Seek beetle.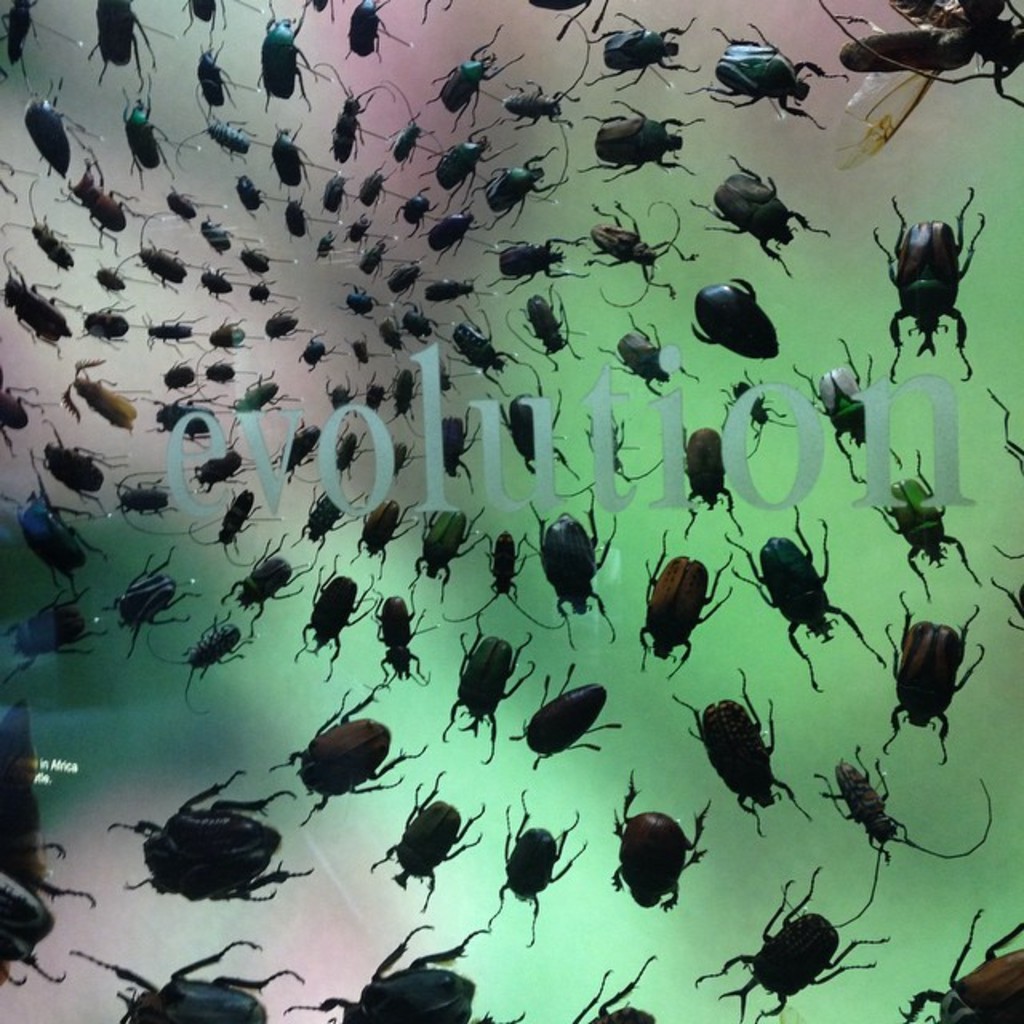
667/421/744/542.
